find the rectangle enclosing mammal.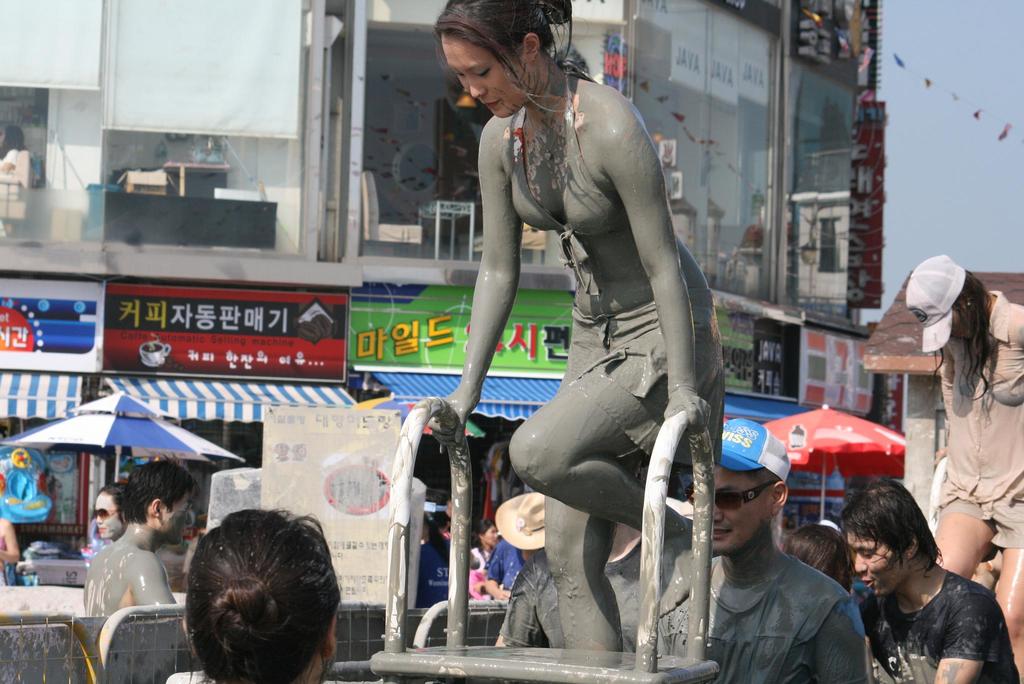
box=[484, 489, 550, 601].
